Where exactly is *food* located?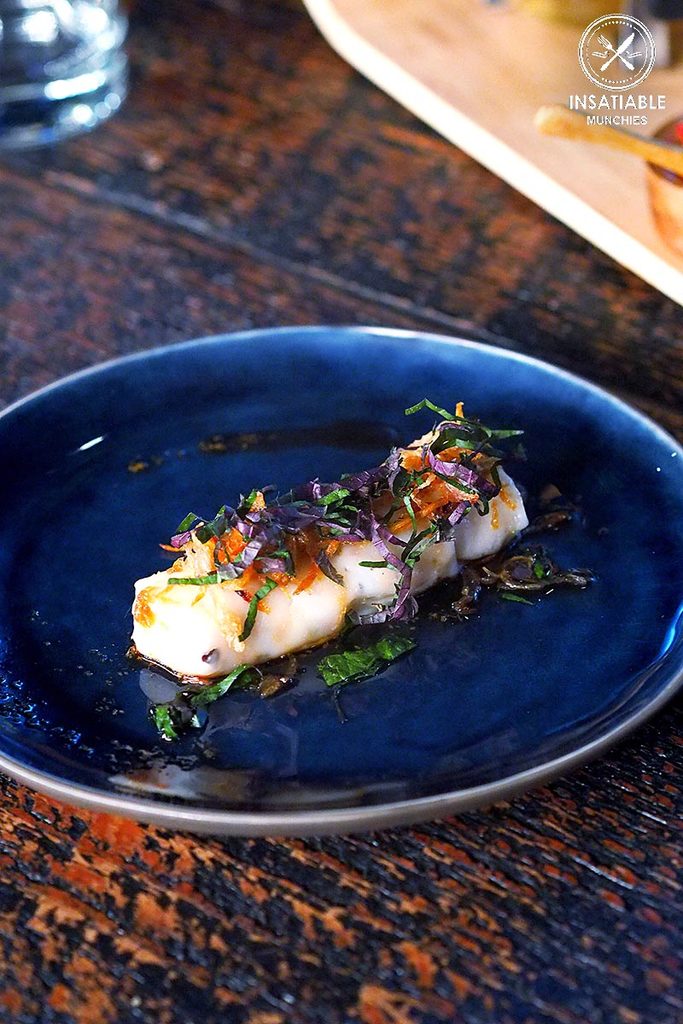
Its bounding box is crop(107, 388, 569, 768).
